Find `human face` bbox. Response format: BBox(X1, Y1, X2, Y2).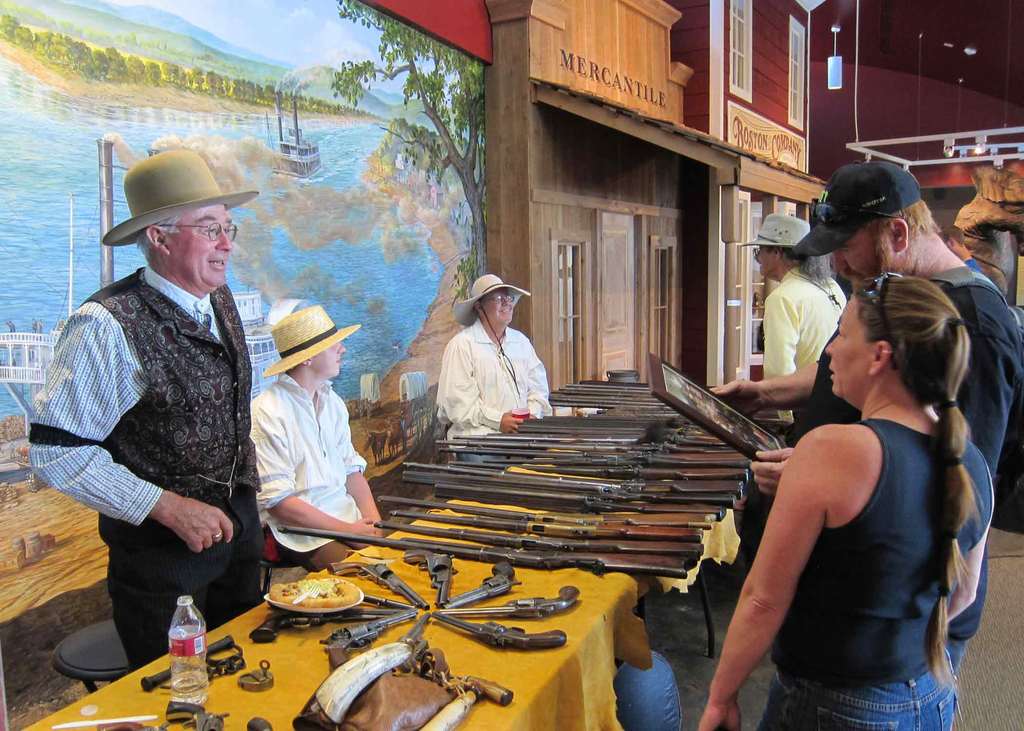
BBox(483, 288, 514, 321).
